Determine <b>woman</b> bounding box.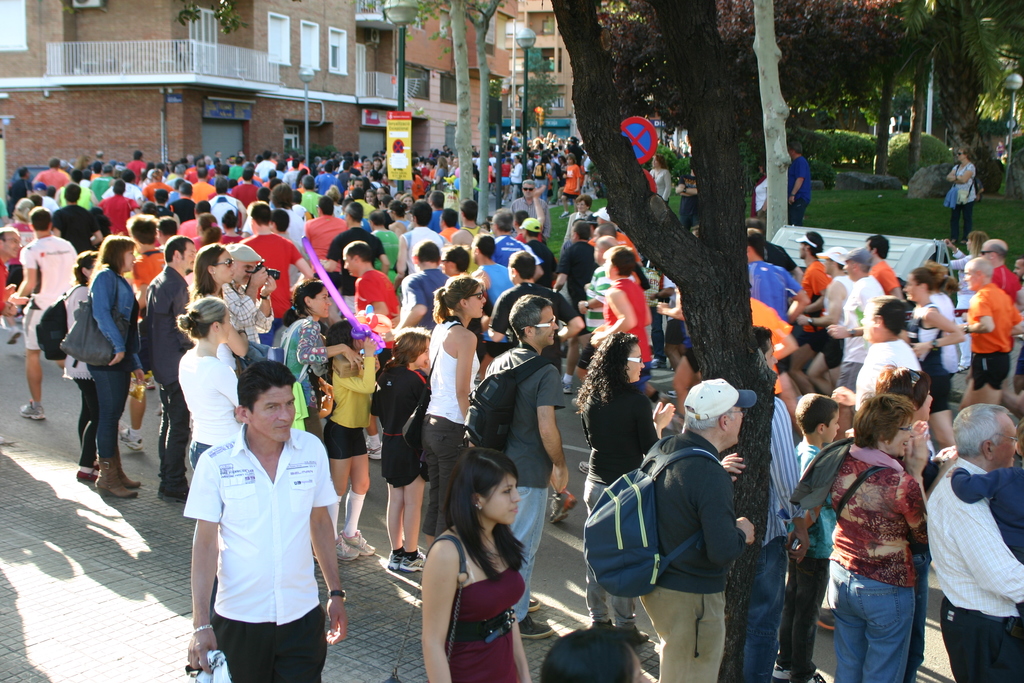
Determined: (x1=420, y1=276, x2=490, y2=548).
